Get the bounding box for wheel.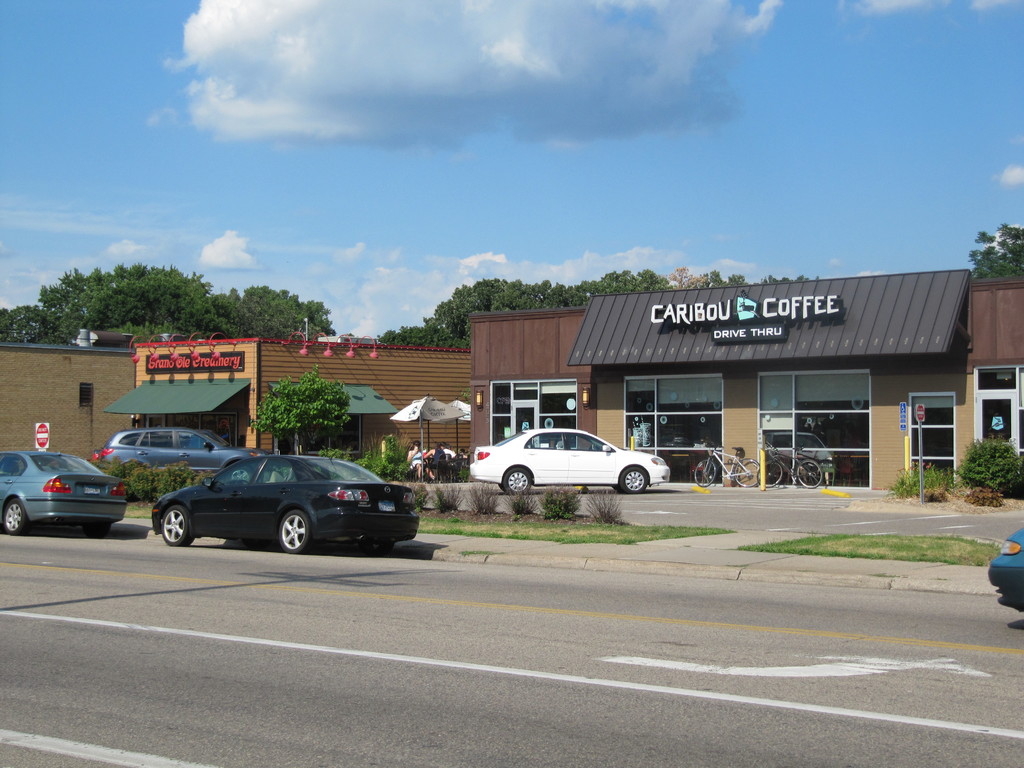
pyautogui.locateOnScreen(797, 457, 823, 489).
